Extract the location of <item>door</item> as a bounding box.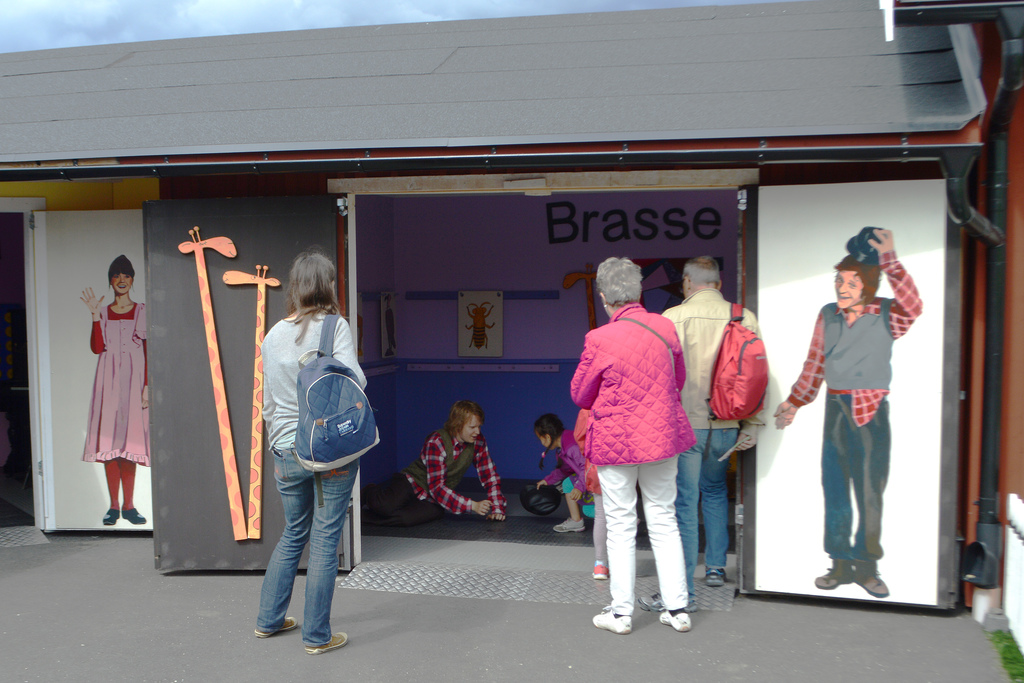
143 193 349 573.
